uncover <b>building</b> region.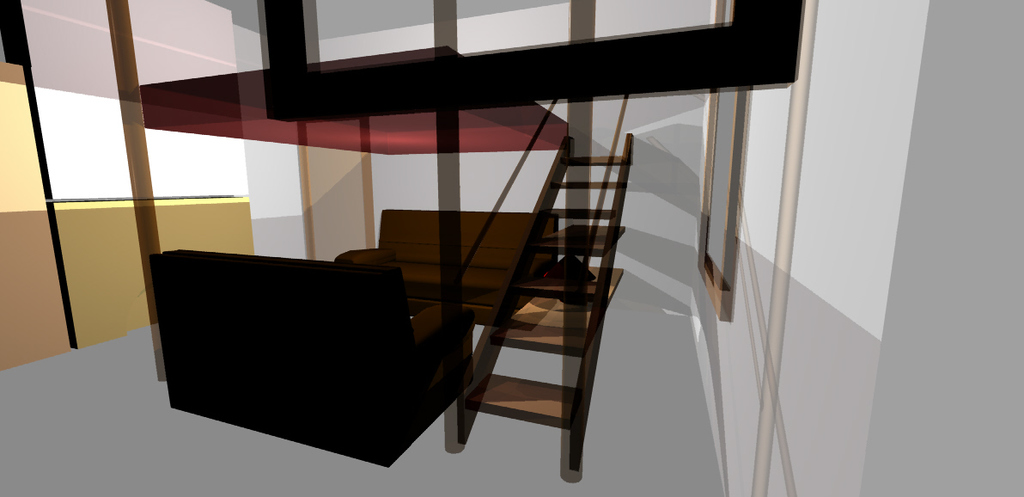
Uncovered: rect(0, 0, 1023, 496).
